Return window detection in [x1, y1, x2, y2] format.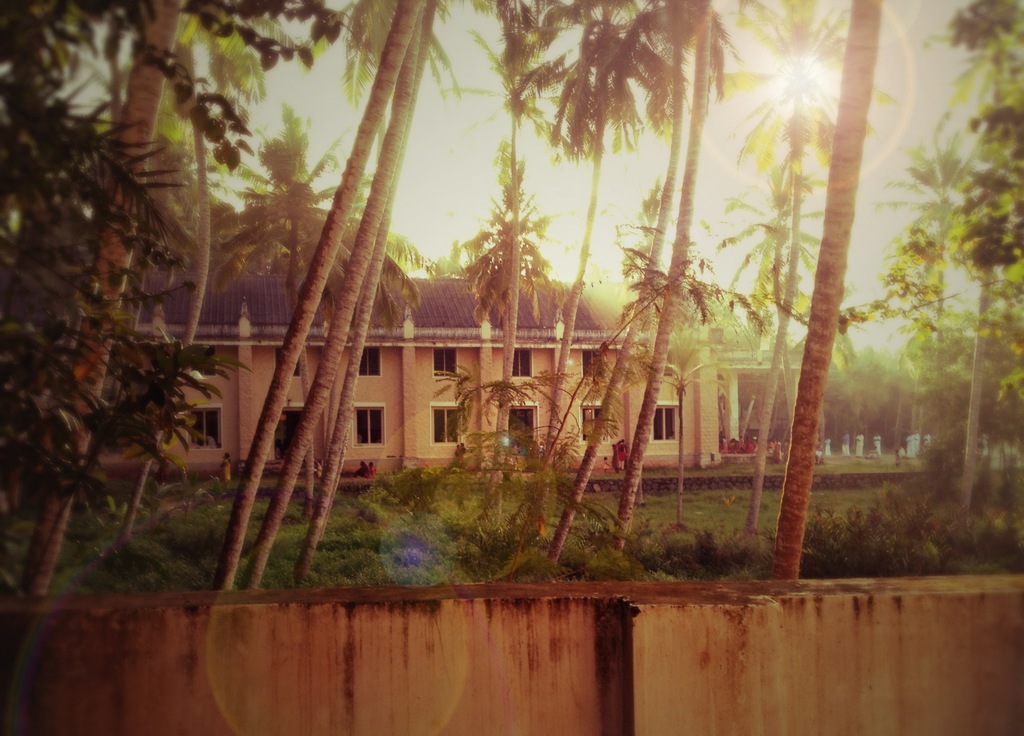
[188, 410, 220, 450].
